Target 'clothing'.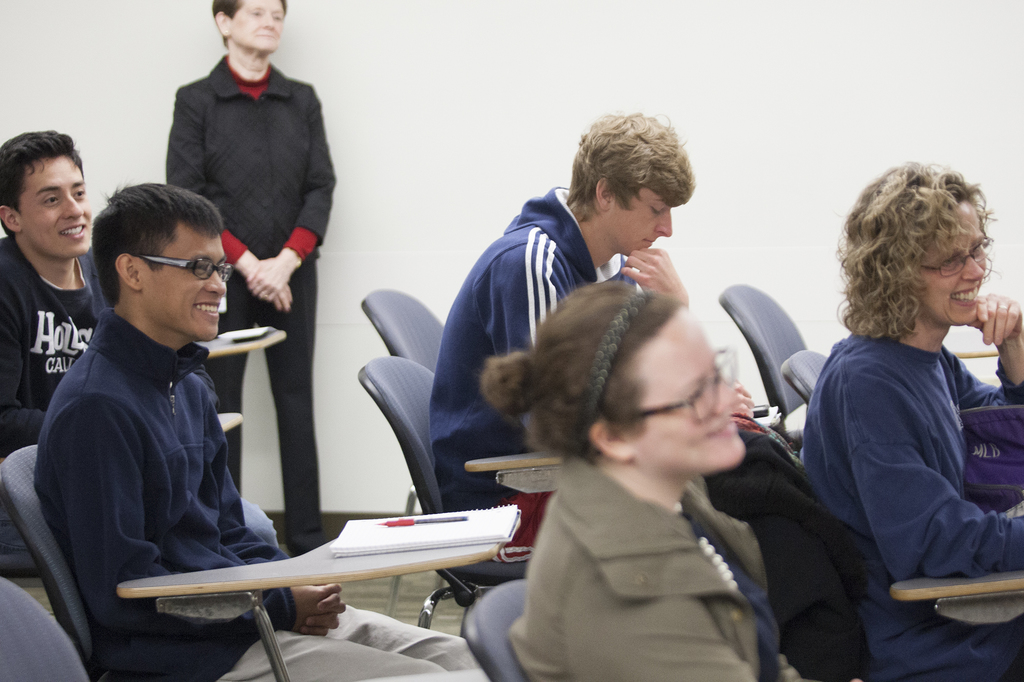
Target region: box=[0, 230, 114, 466].
